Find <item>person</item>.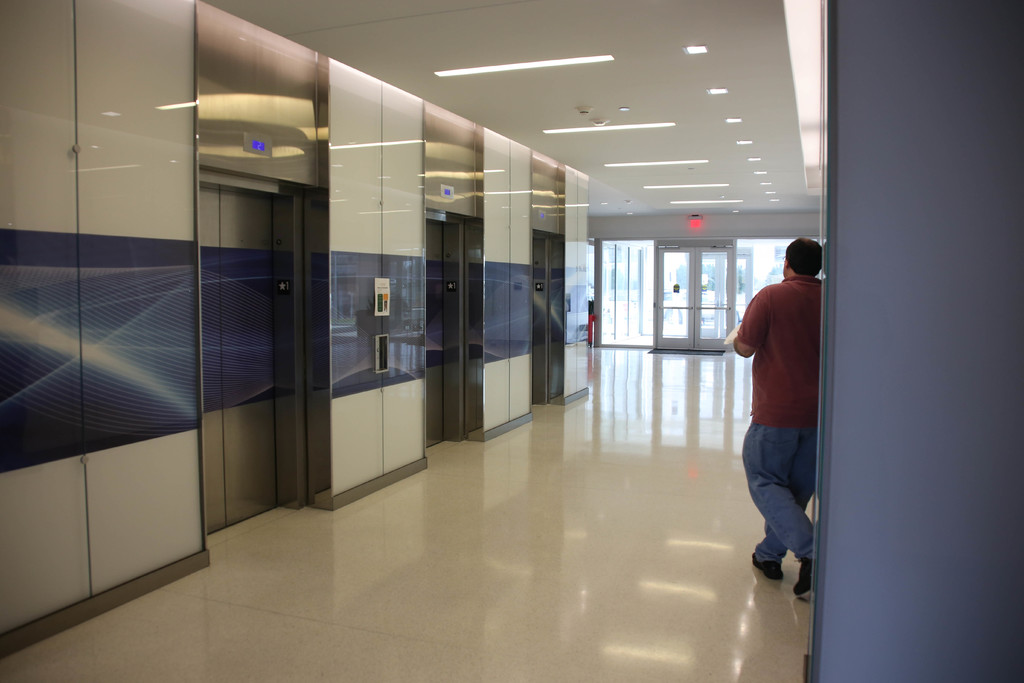
crop(732, 214, 832, 611).
